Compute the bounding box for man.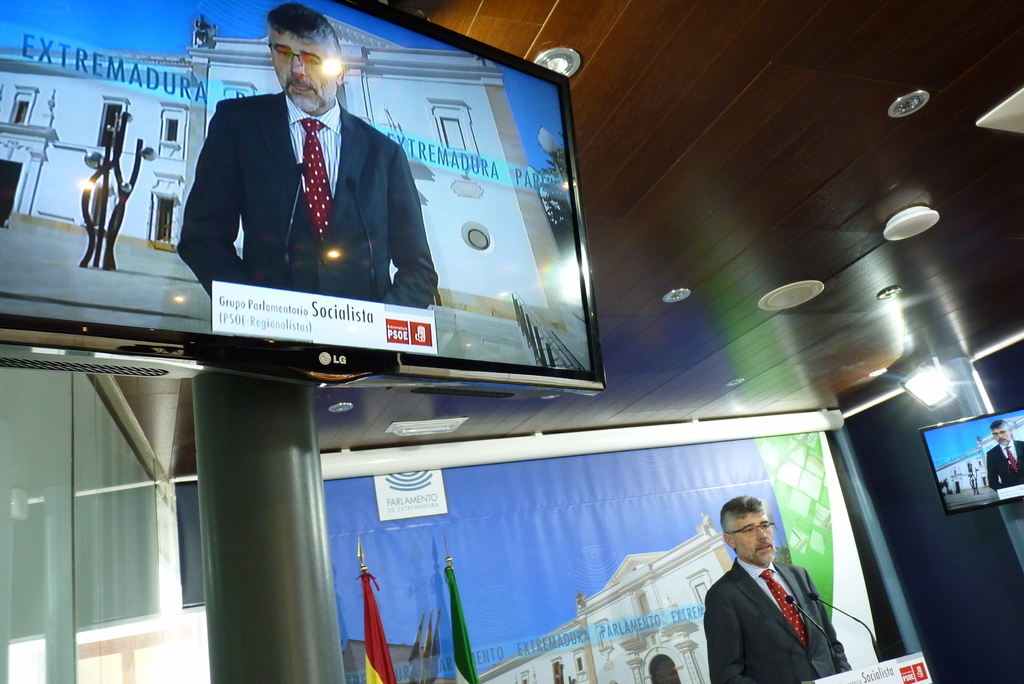
<box>706,495,851,683</box>.
